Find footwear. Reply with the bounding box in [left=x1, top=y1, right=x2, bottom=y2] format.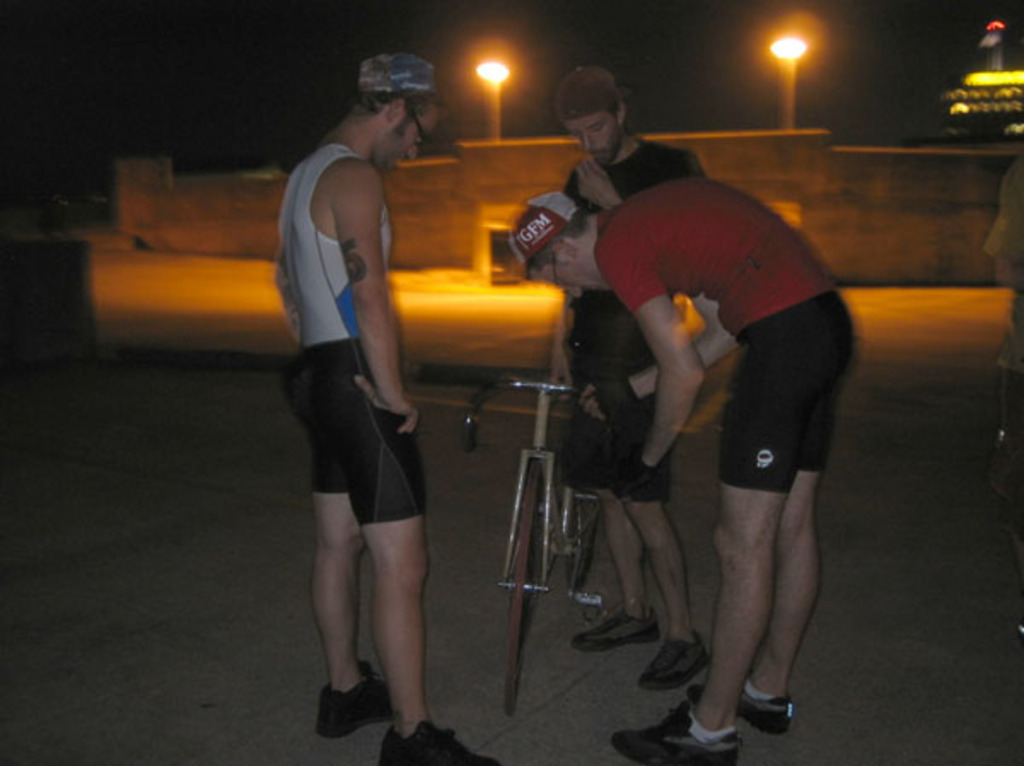
[left=611, top=705, right=741, bottom=764].
